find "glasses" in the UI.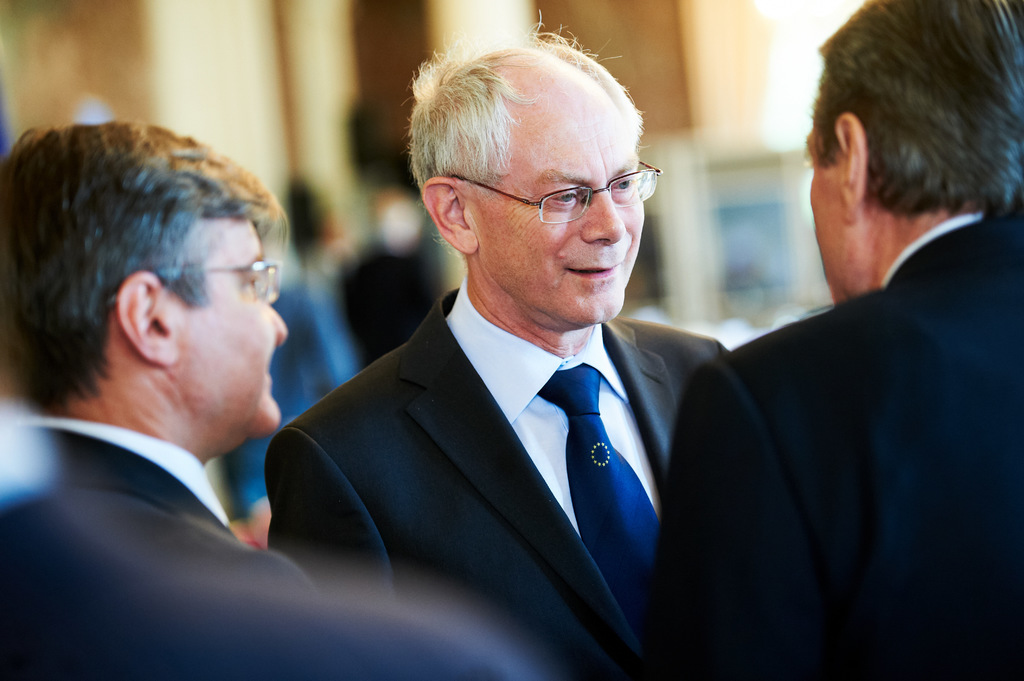
UI element at detection(440, 157, 669, 231).
